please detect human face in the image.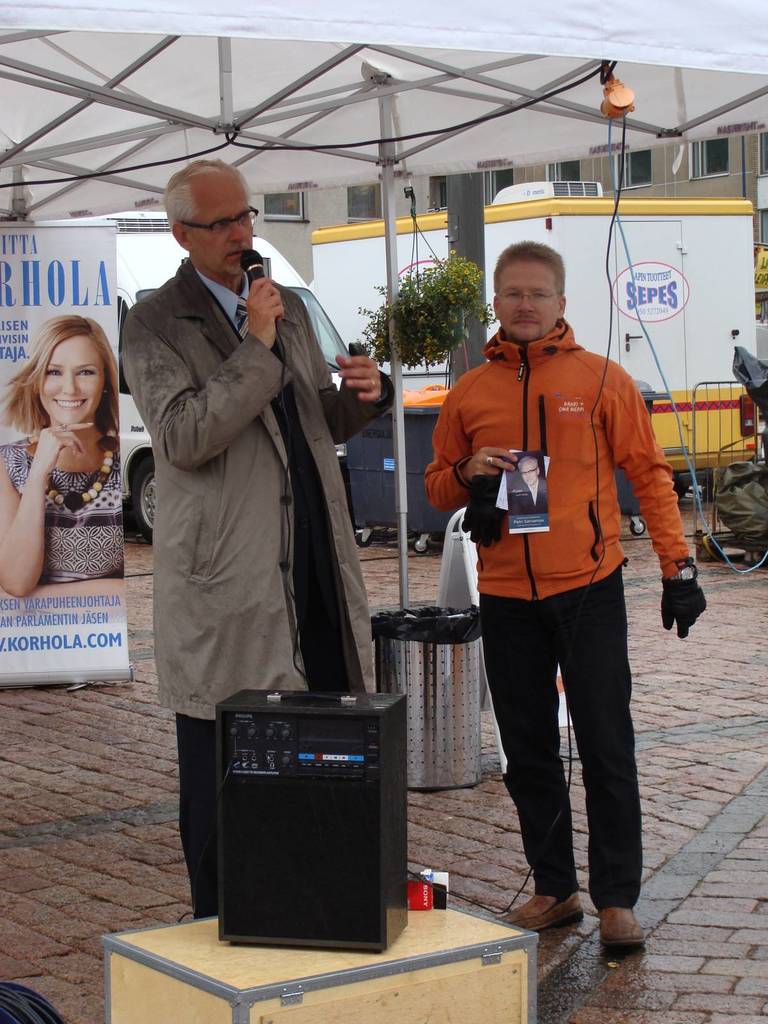
bbox(37, 337, 109, 426).
